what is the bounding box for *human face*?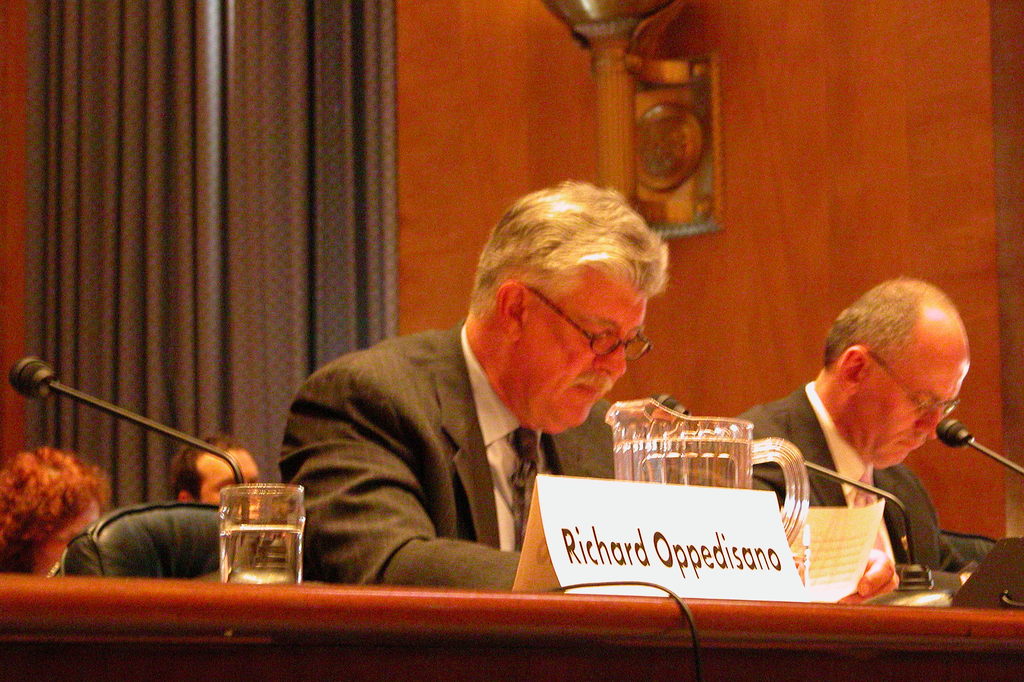
{"x1": 521, "y1": 273, "x2": 648, "y2": 426}.
